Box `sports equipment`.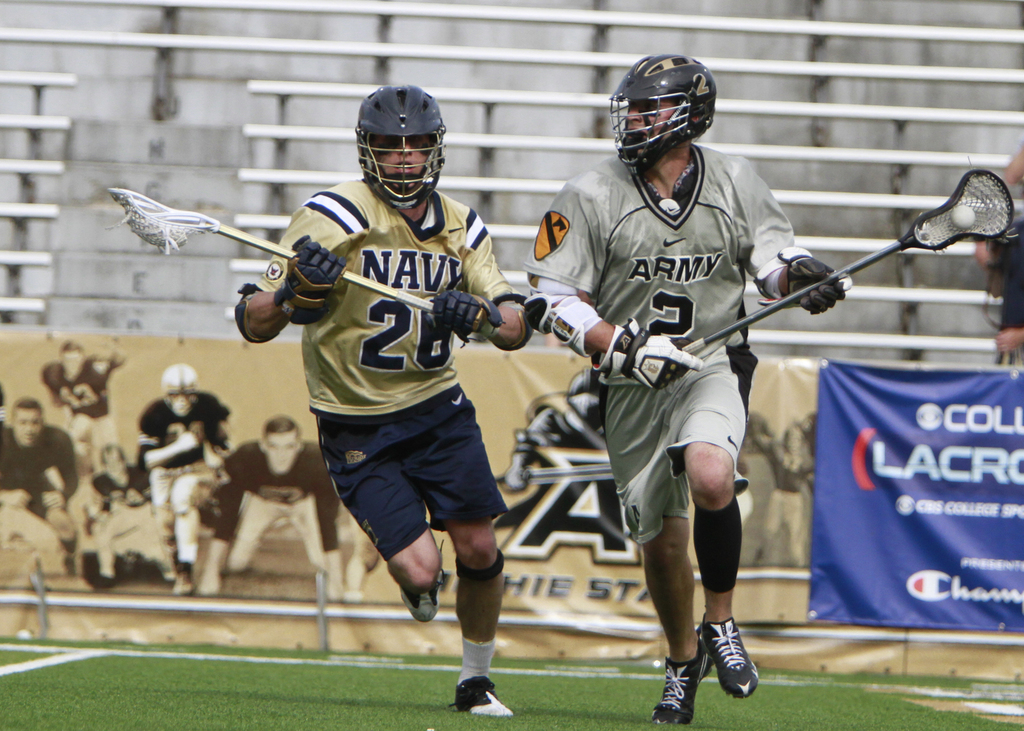
pyautogui.locateOnScreen(449, 677, 514, 719).
